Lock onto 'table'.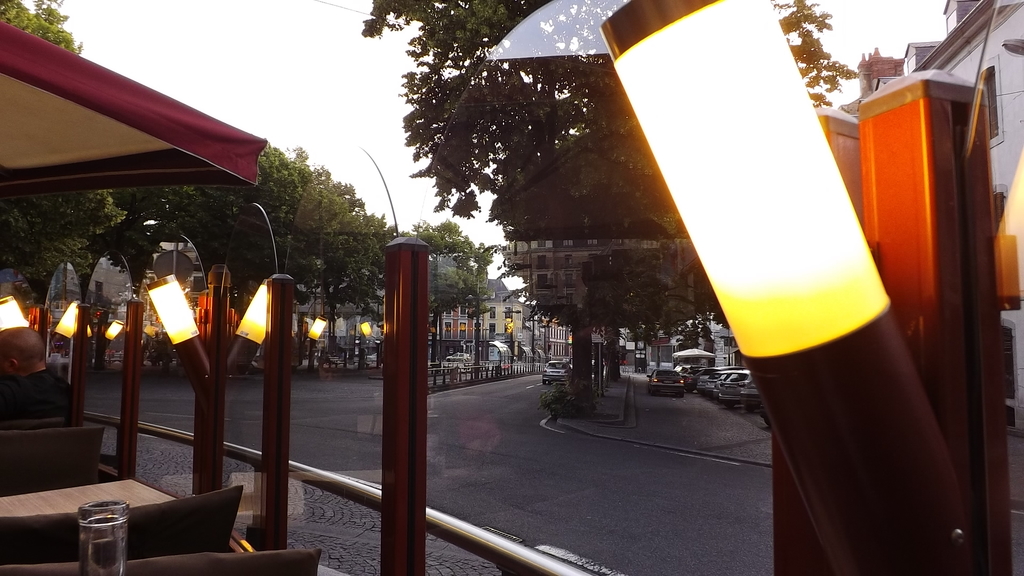
Locked: bbox(0, 478, 173, 516).
